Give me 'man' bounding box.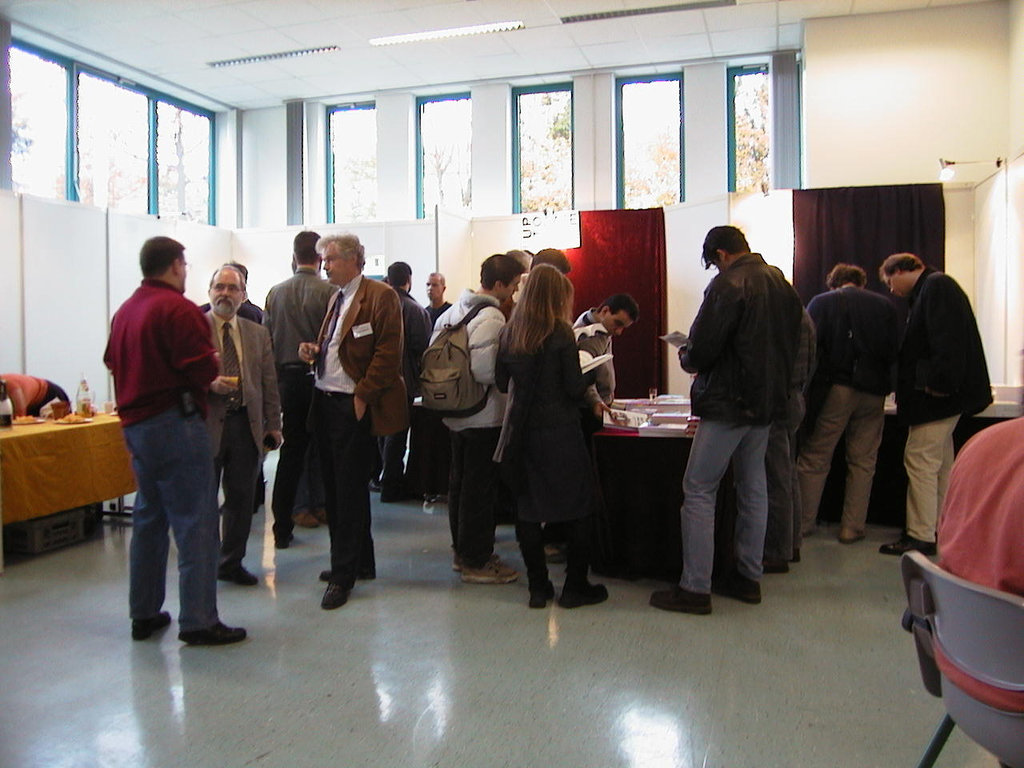
878/254/994/558.
